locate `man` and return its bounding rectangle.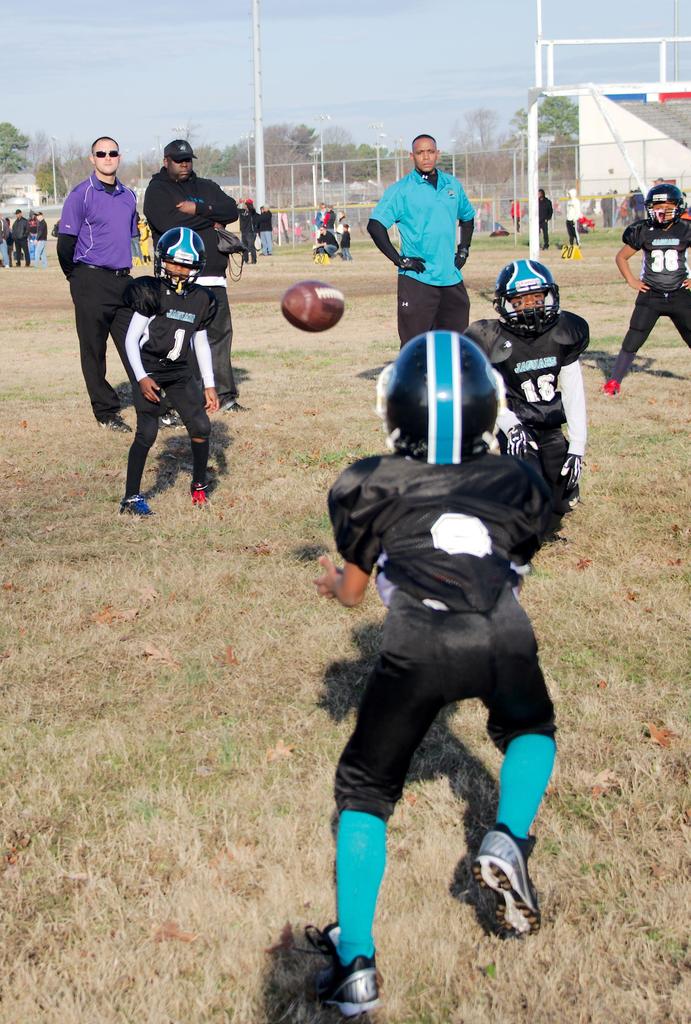
region(538, 186, 555, 248).
